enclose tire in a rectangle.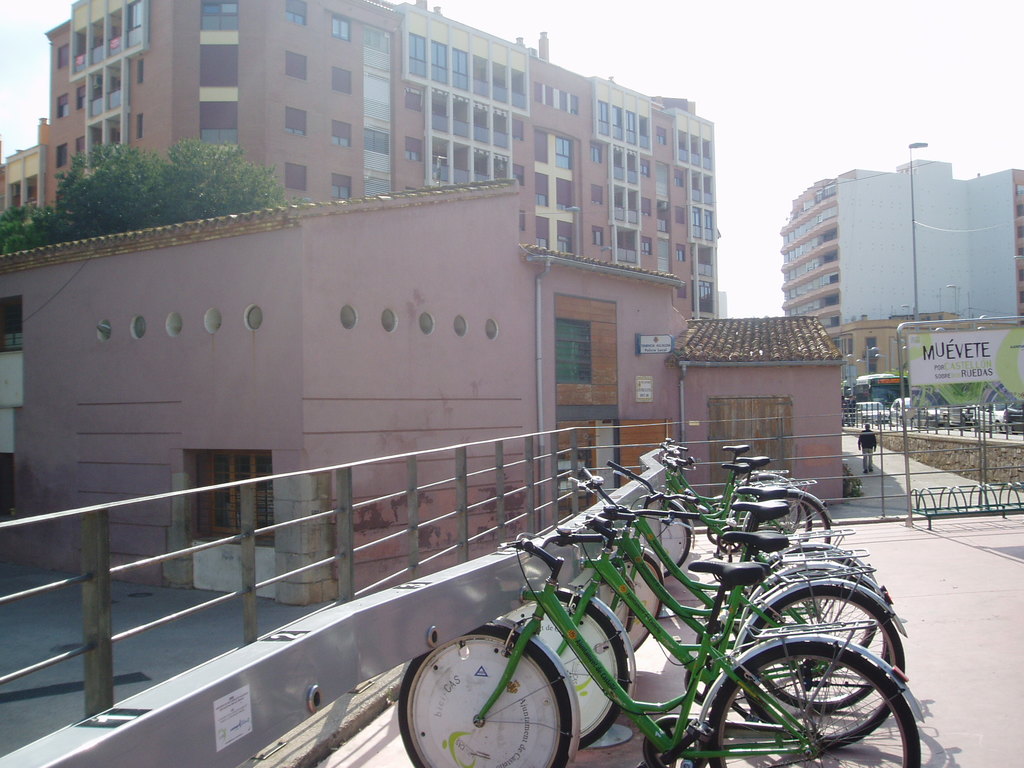
740,559,895,716.
